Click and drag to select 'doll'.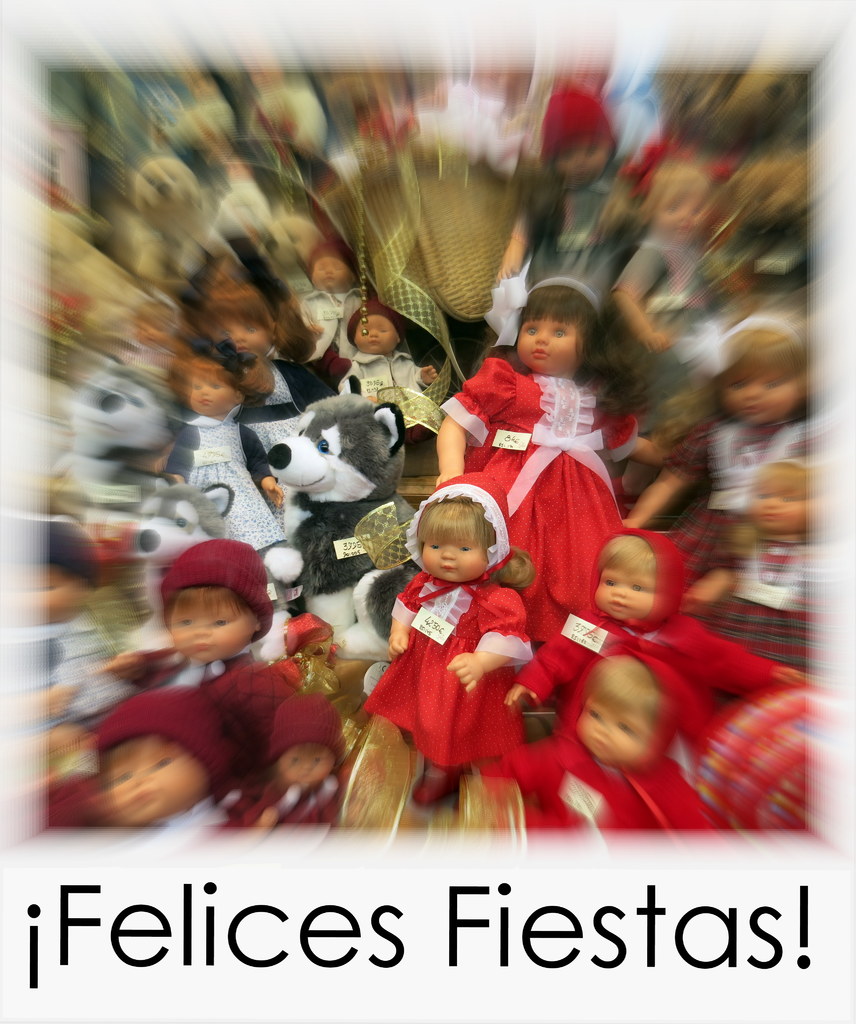
Selection: [left=701, top=461, right=817, bottom=660].
